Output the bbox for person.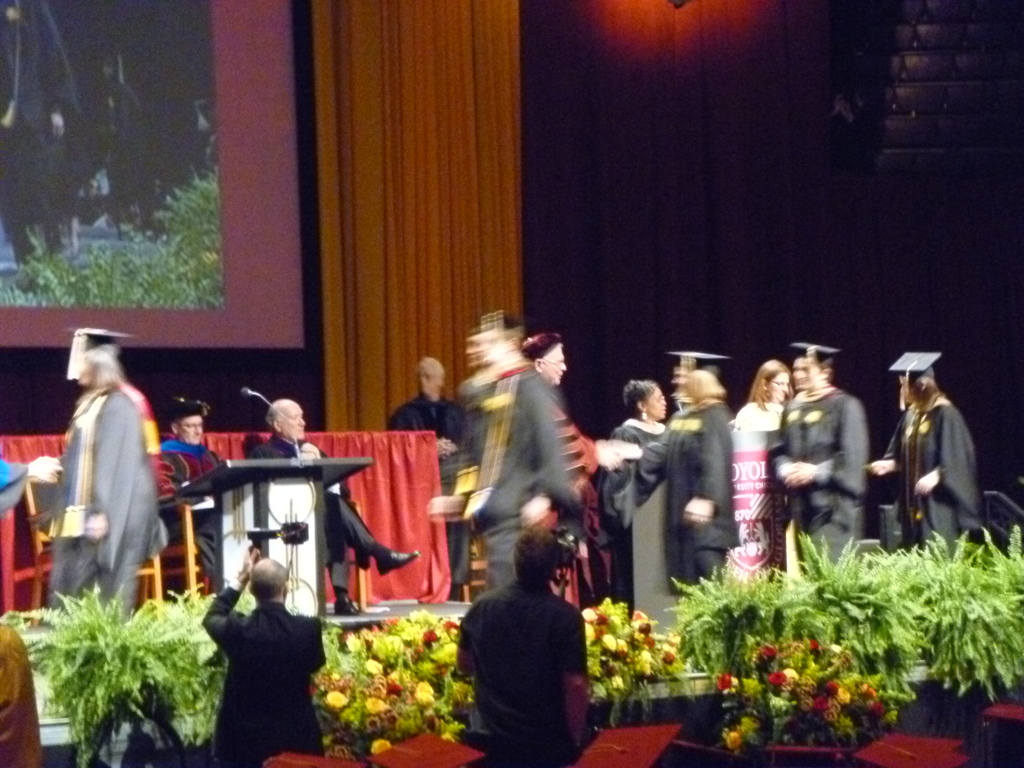
[595,378,674,653].
